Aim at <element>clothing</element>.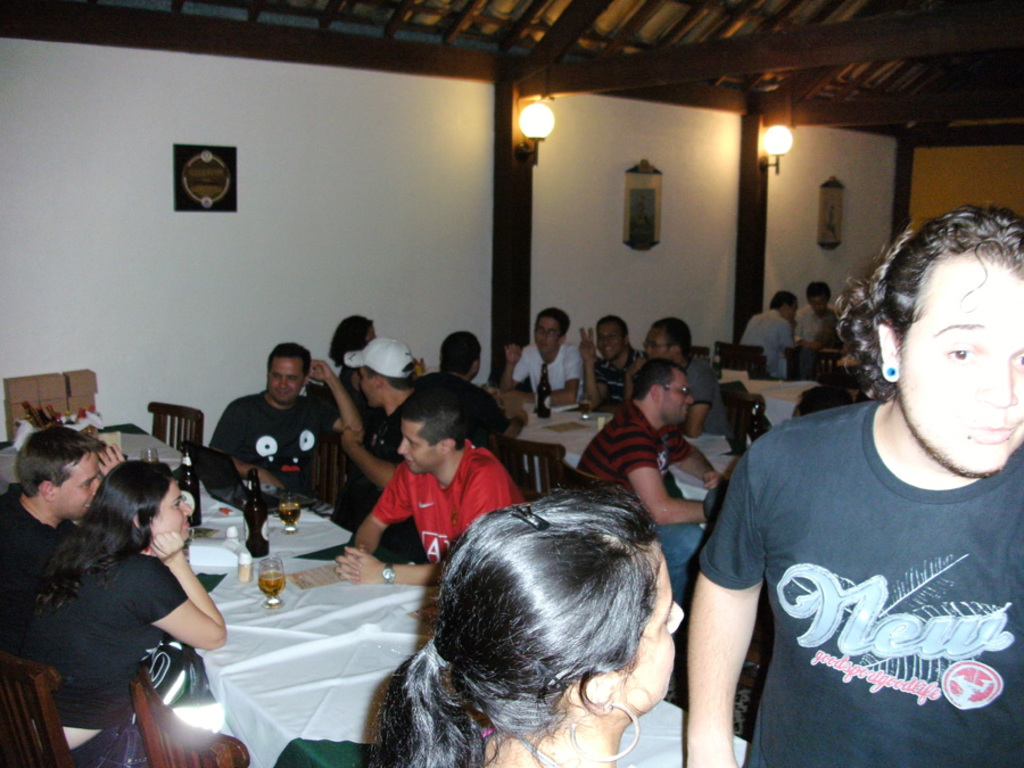
Aimed at [left=14, top=550, right=206, bottom=700].
